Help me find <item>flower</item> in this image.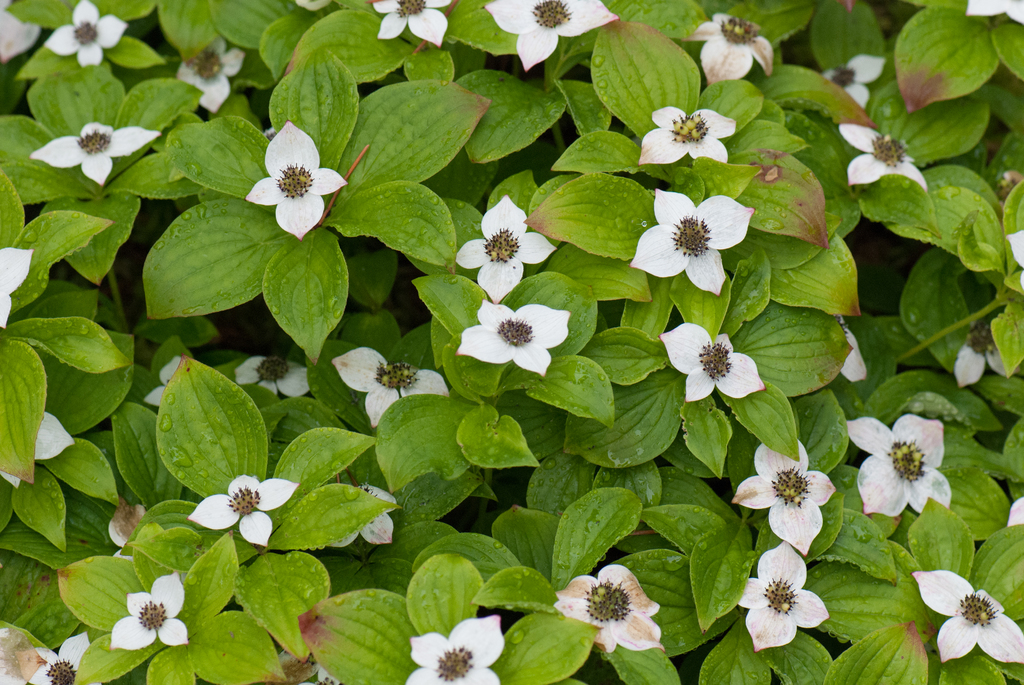
Found it: box(110, 502, 147, 556).
